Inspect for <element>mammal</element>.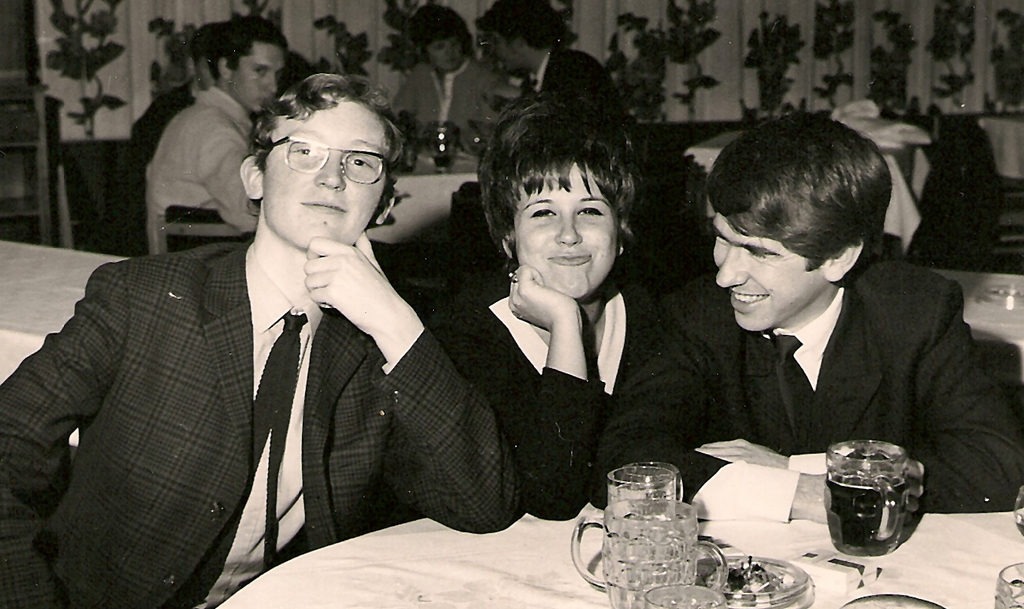
Inspection: locate(0, 69, 527, 608).
